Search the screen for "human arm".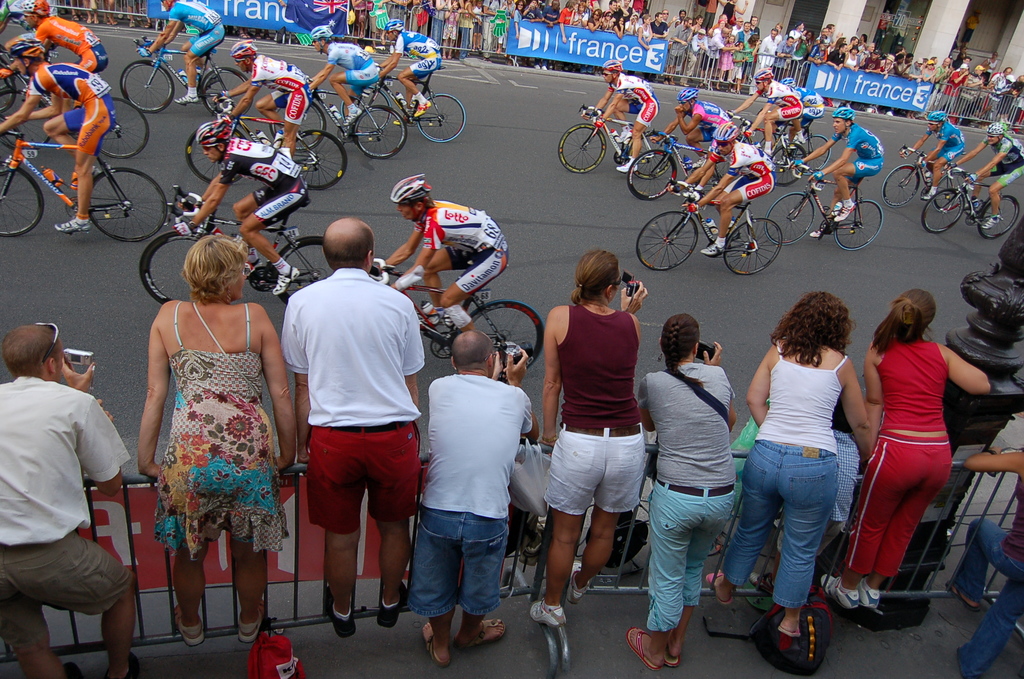
Found at {"left": 716, "top": 0, "right": 726, "bottom": 6}.
